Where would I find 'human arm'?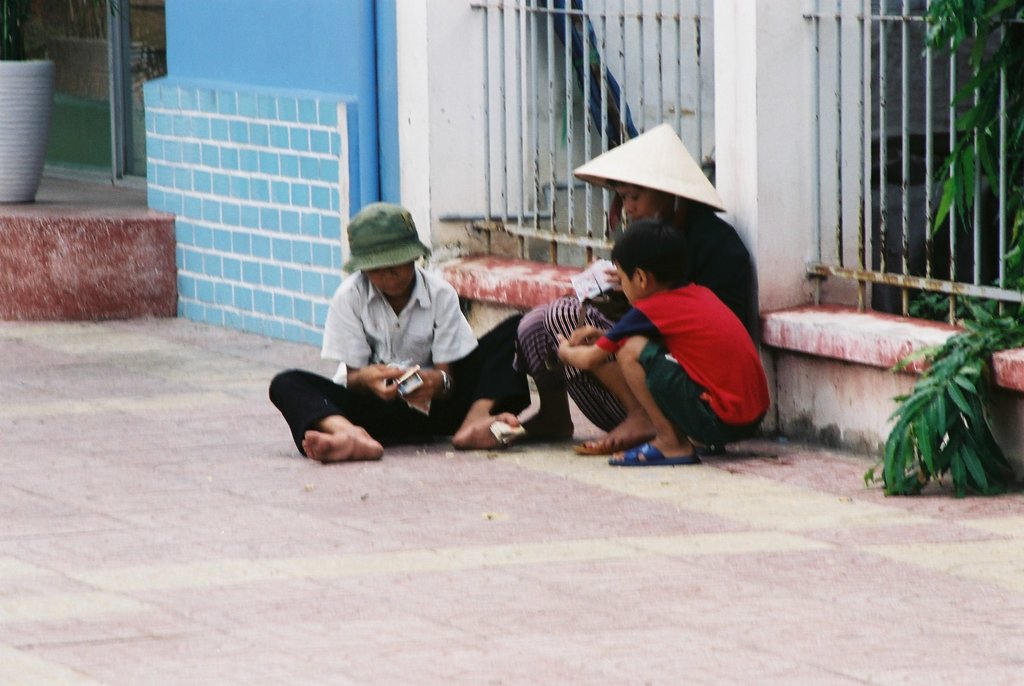
At bbox(564, 319, 605, 347).
